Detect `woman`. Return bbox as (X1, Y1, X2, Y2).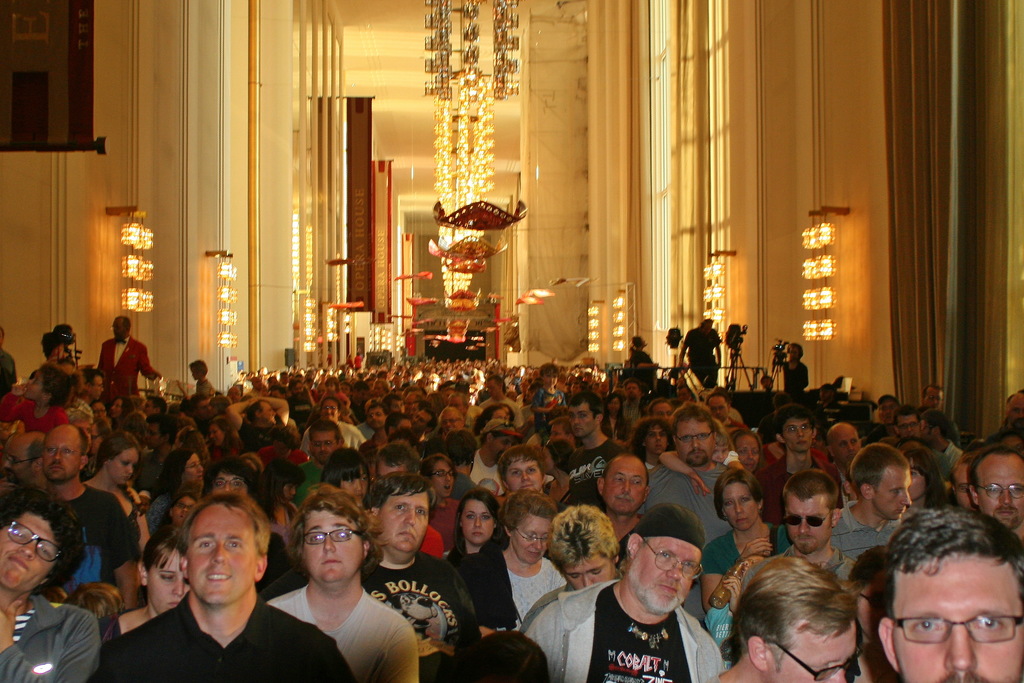
(698, 468, 793, 616).
